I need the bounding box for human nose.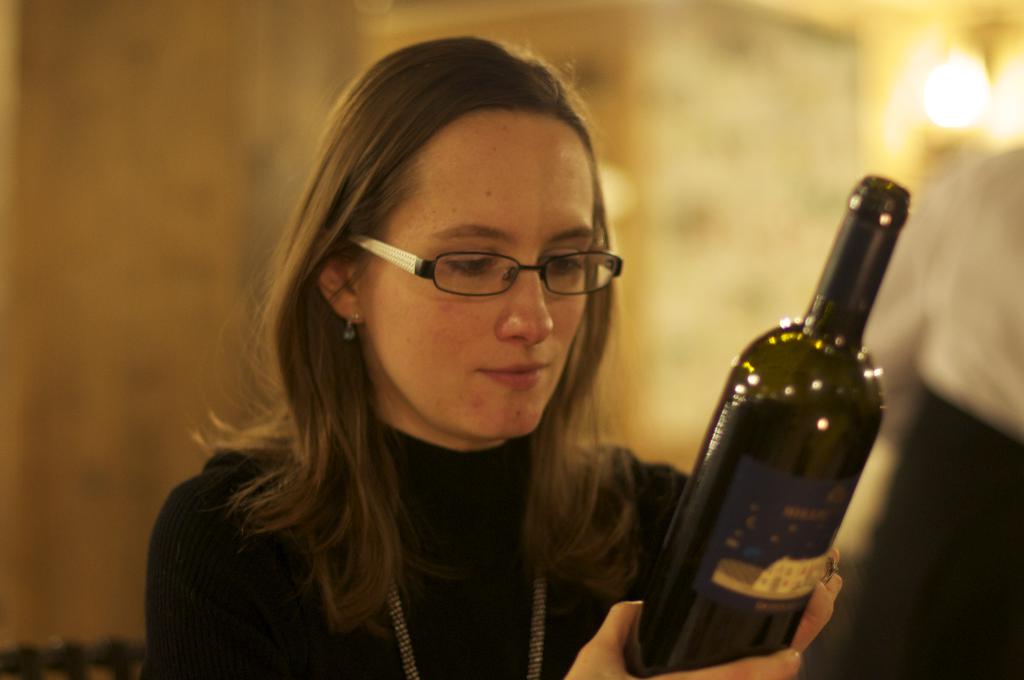
Here it is: <bbox>495, 251, 558, 345</bbox>.
